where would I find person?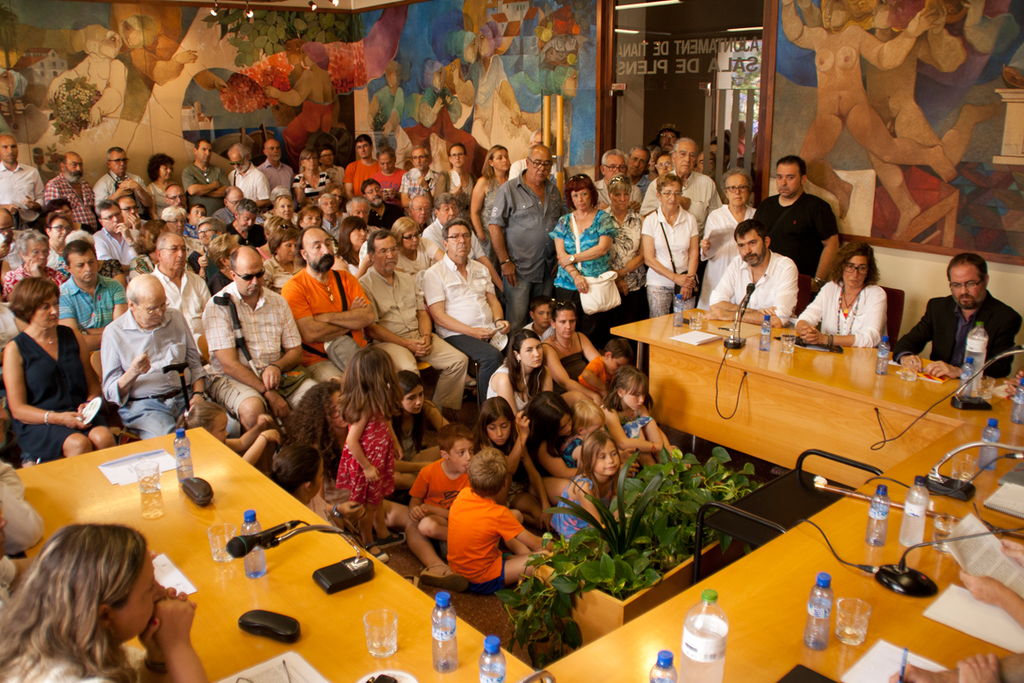
At {"x1": 962, "y1": 535, "x2": 1023, "y2": 629}.
